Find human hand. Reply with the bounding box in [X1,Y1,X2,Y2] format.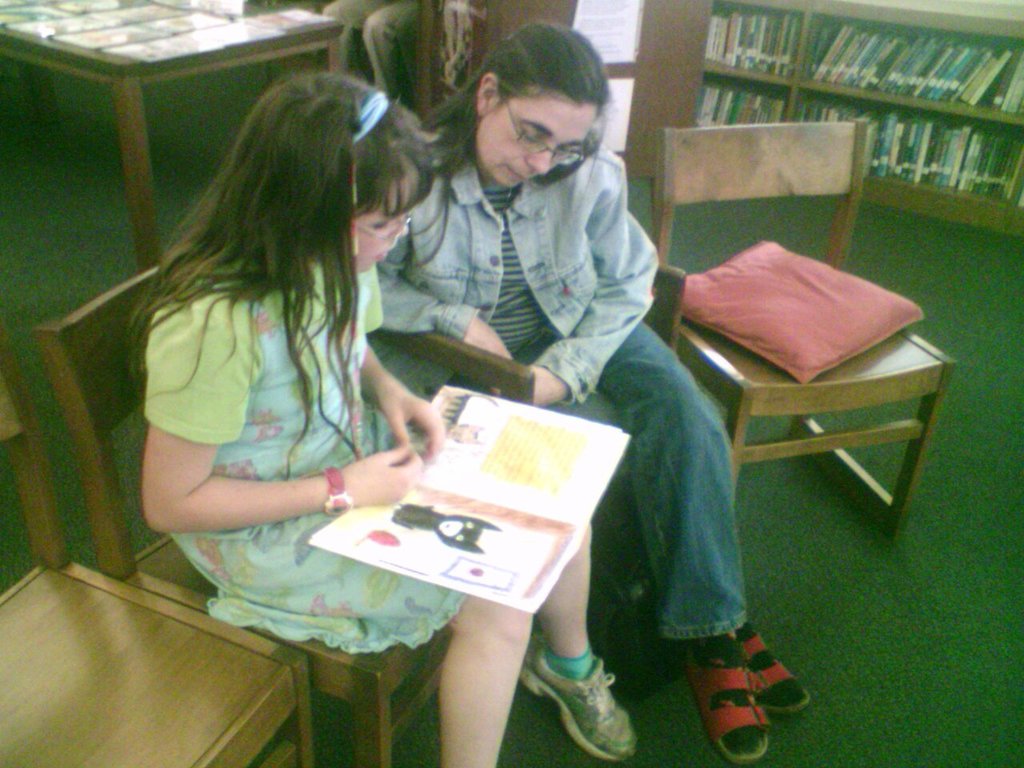
[342,444,424,504].
